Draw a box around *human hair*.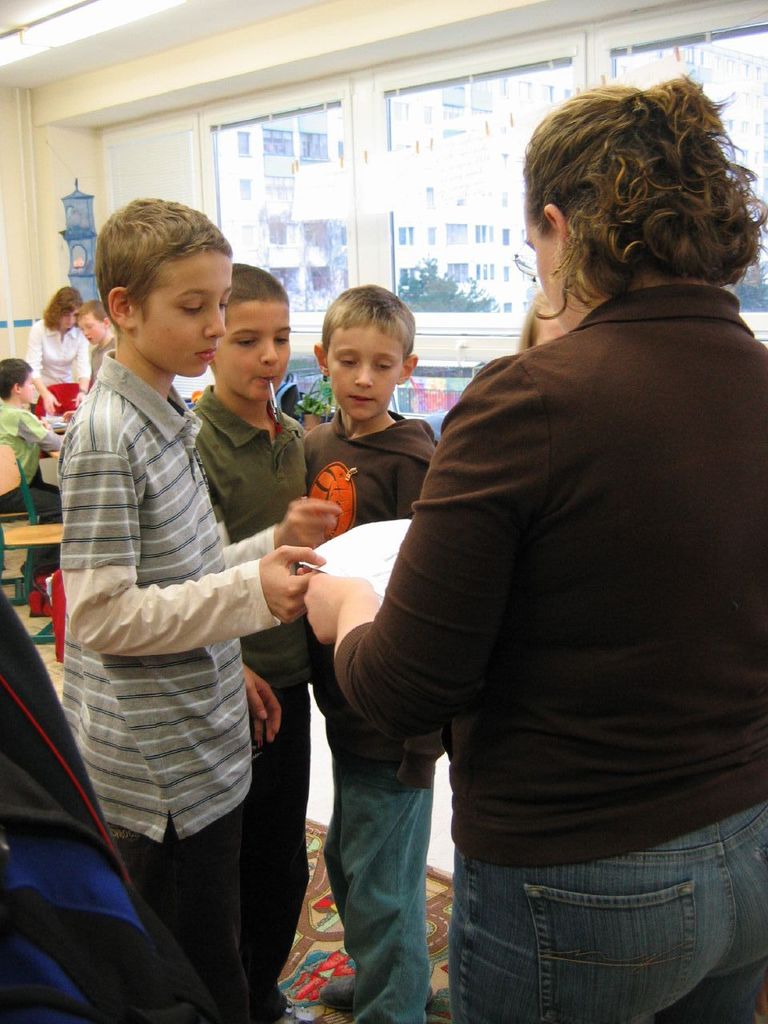
select_region(41, 285, 82, 326).
